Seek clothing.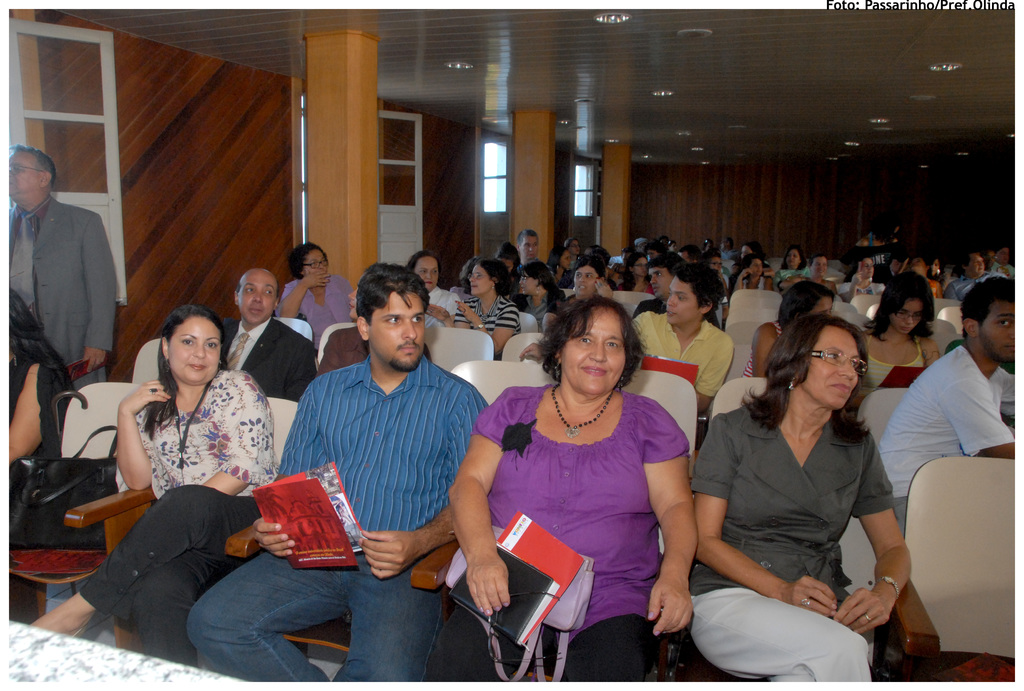
{"x1": 517, "y1": 257, "x2": 554, "y2": 278}.
